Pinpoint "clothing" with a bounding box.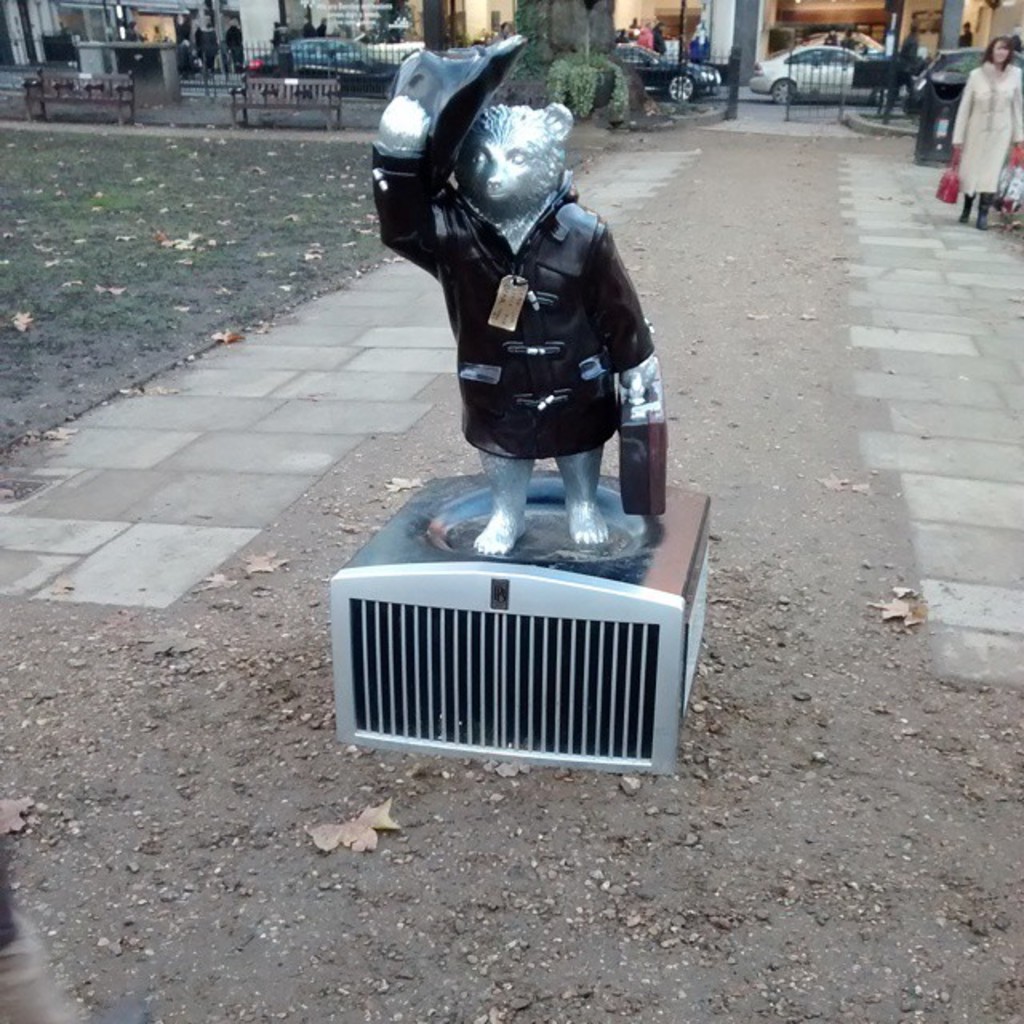
274 27 280 66.
